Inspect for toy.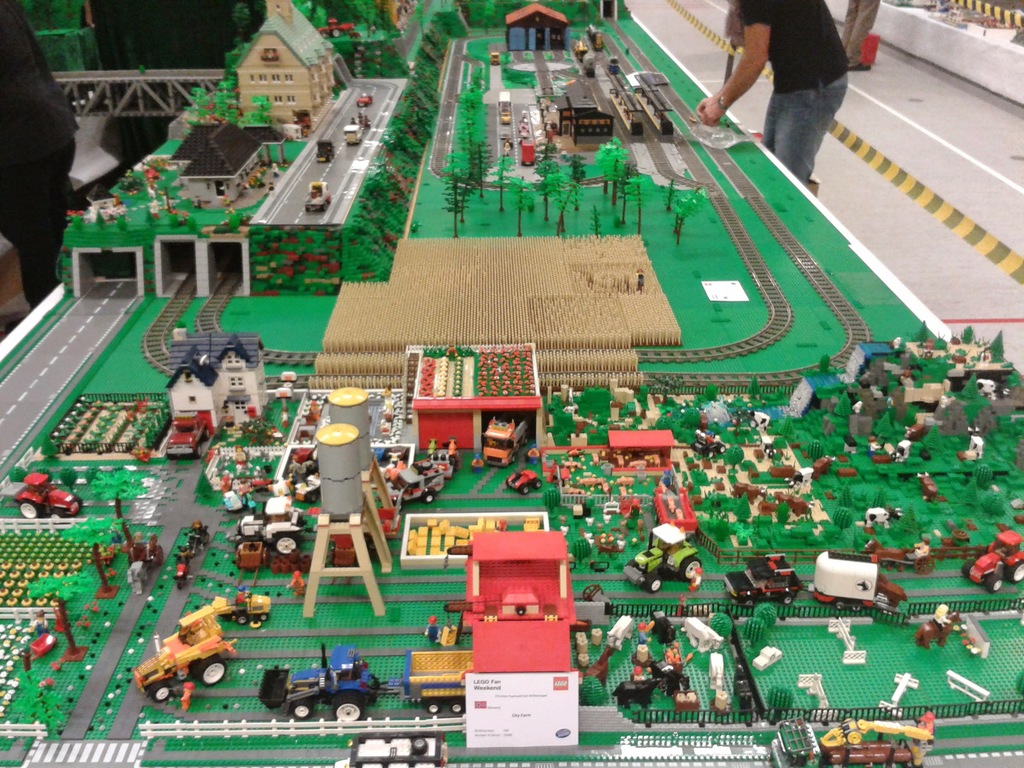
Inspection: left=576, top=474, right=605, bottom=491.
